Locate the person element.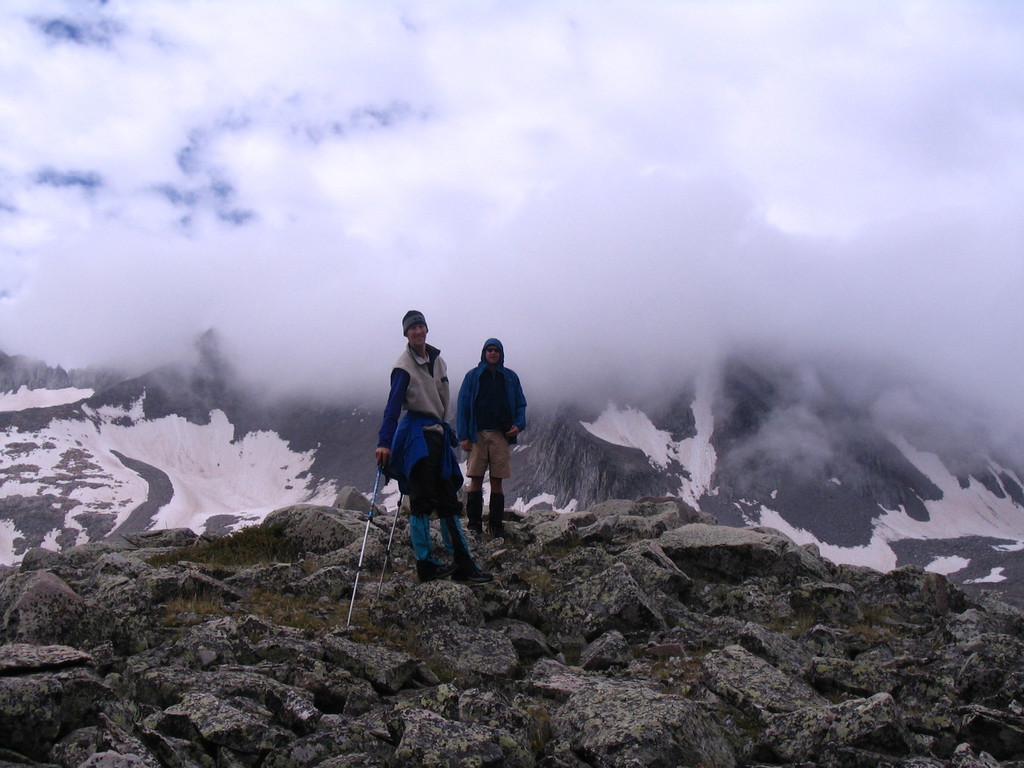
Element bbox: 369,304,464,600.
